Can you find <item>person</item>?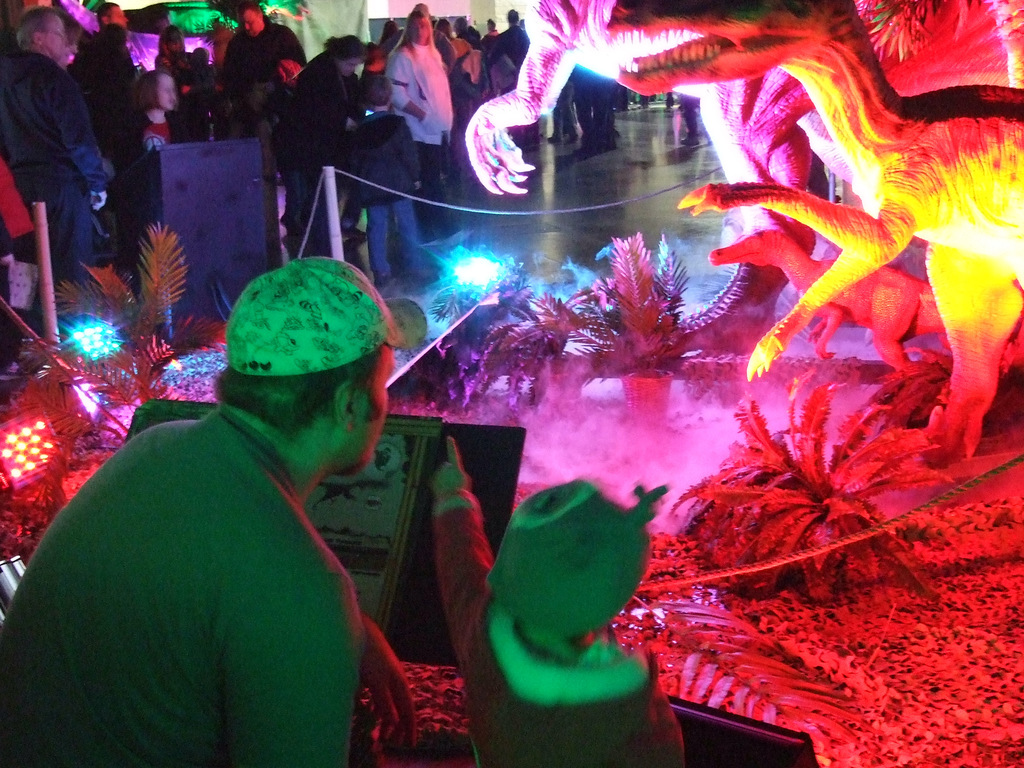
Yes, bounding box: 157:29:215:145.
